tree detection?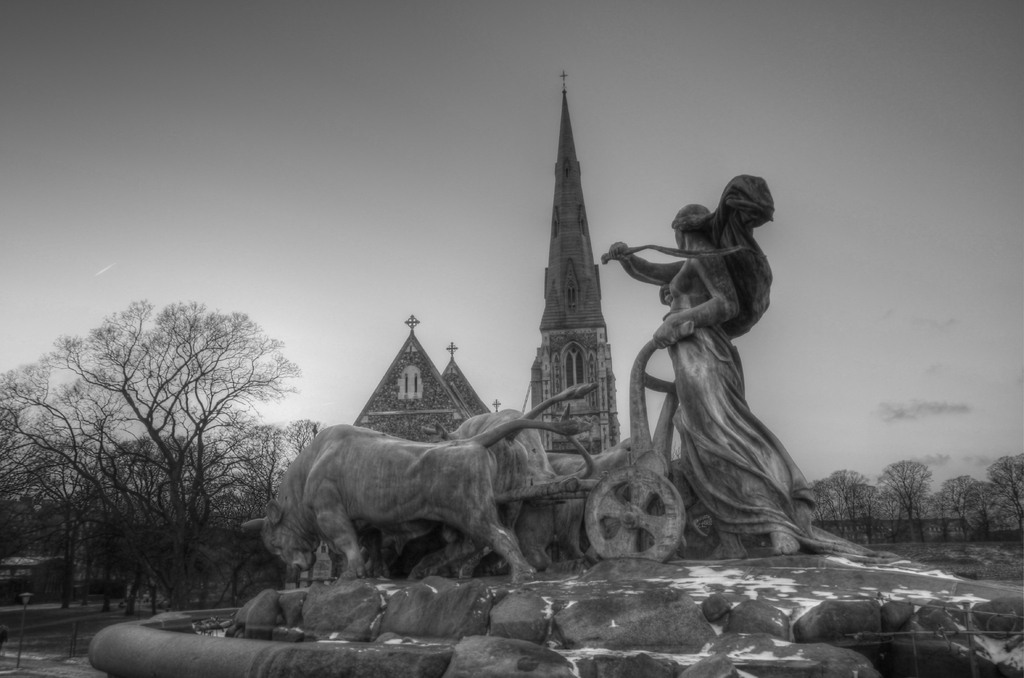
{"x1": 977, "y1": 454, "x2": 1023, "y2": 550}
